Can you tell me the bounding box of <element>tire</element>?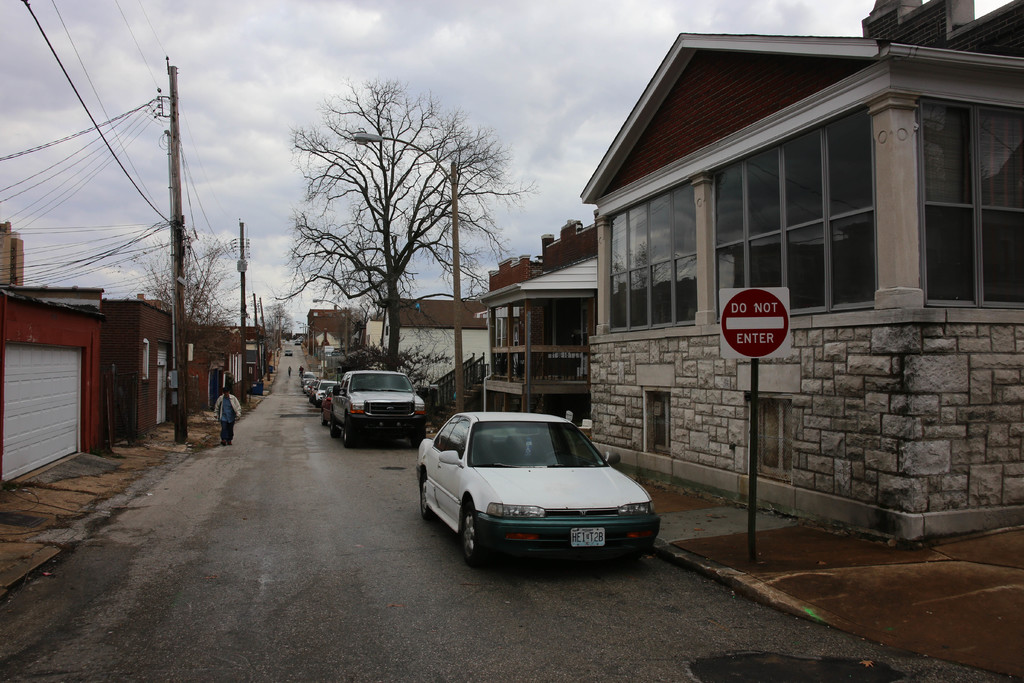
(330, 422, 341, 437).
